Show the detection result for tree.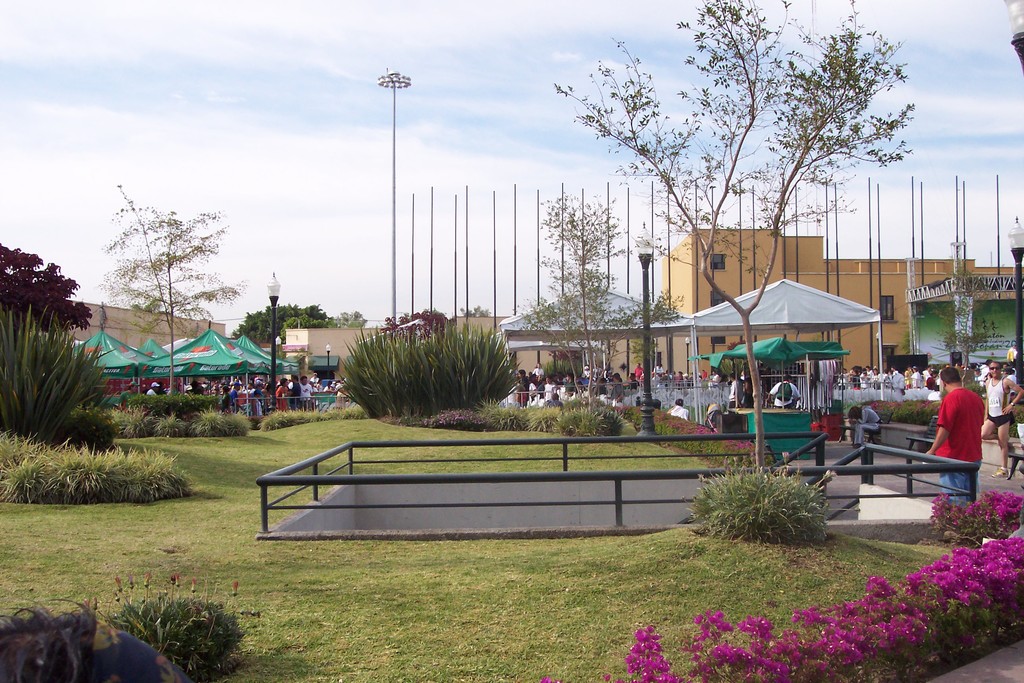
(left=382, top=310, right=447, bottom=344).
